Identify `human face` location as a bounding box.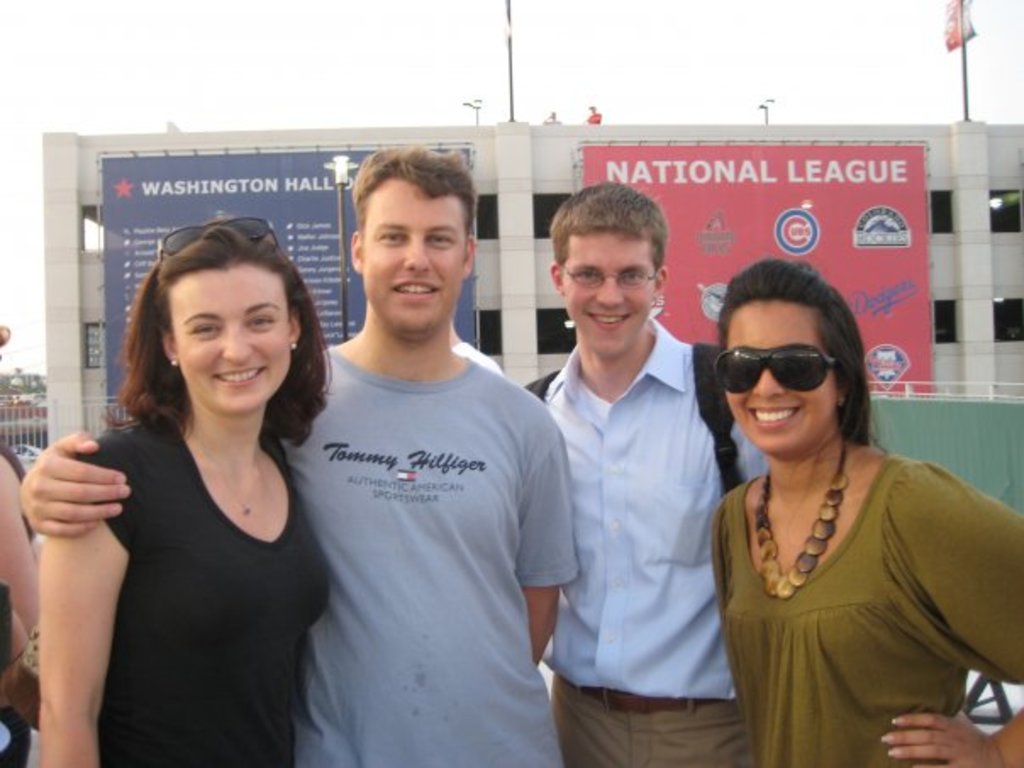
361,175,463,342.
